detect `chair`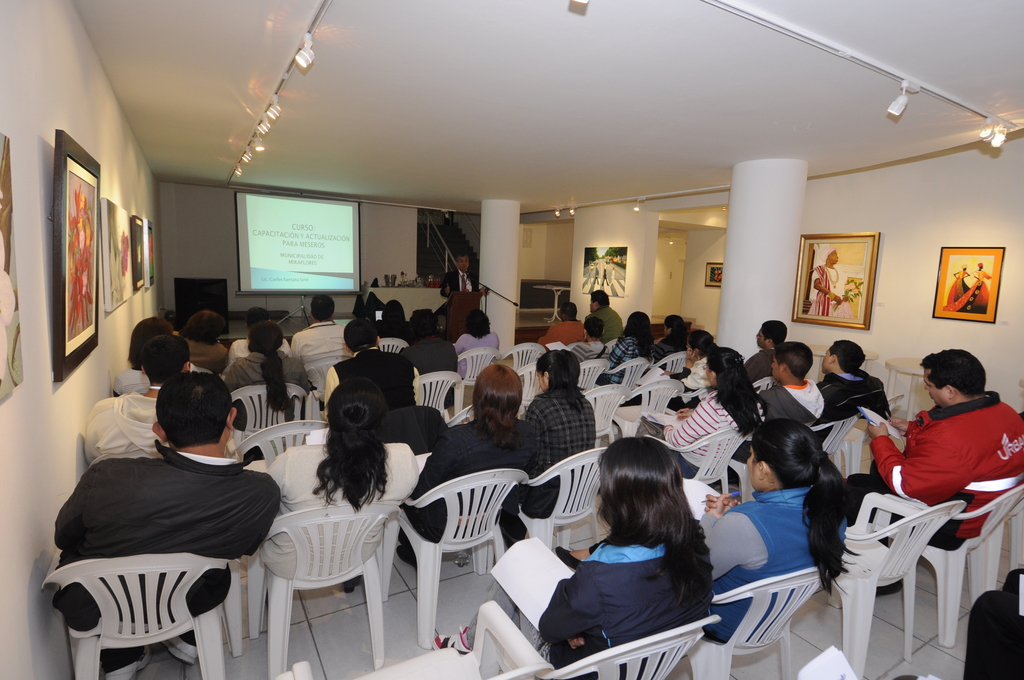
[648, 347, 687, 378]
